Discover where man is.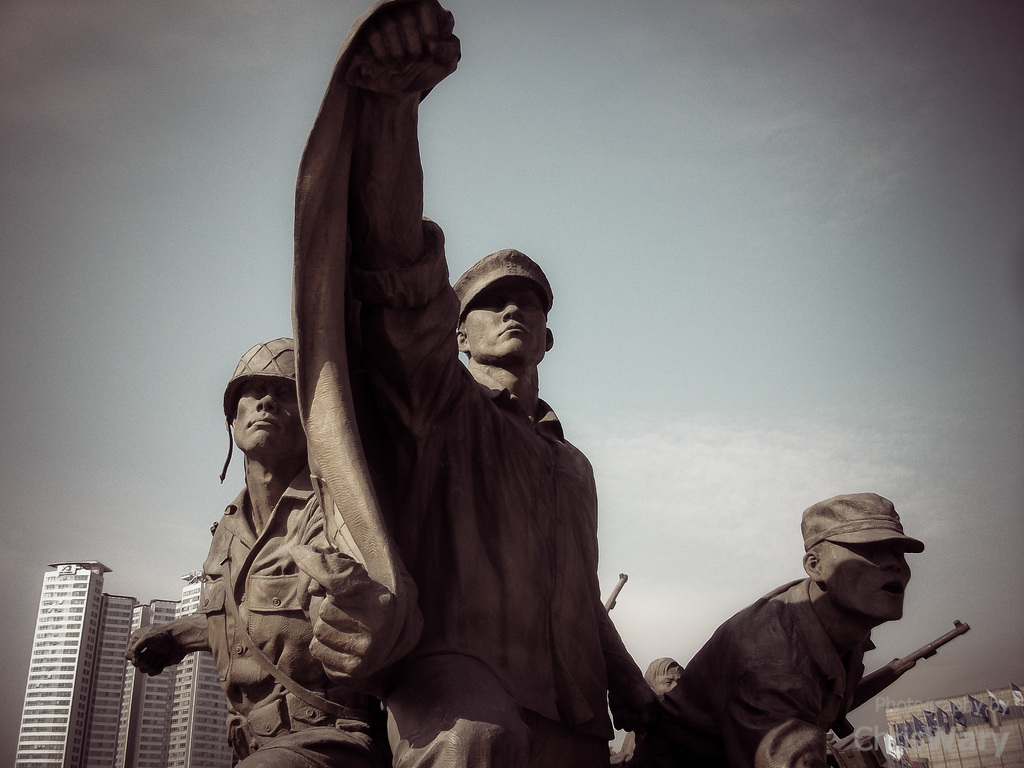
Discovered at bbox(618, 655, 692, 762).
